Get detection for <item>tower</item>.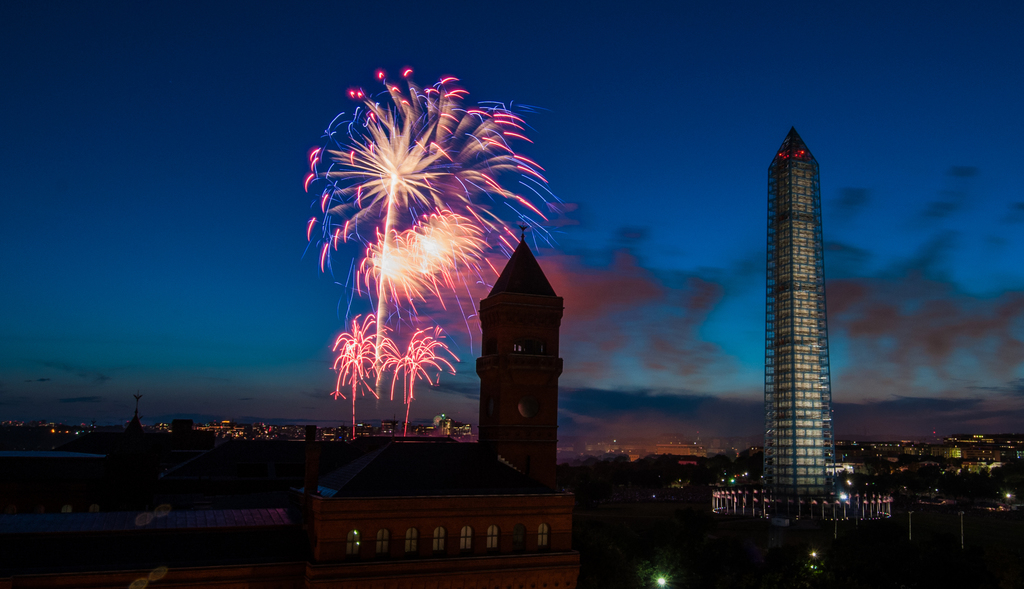
Detection: x1=465, y1=203, x2=576, y2=480.
